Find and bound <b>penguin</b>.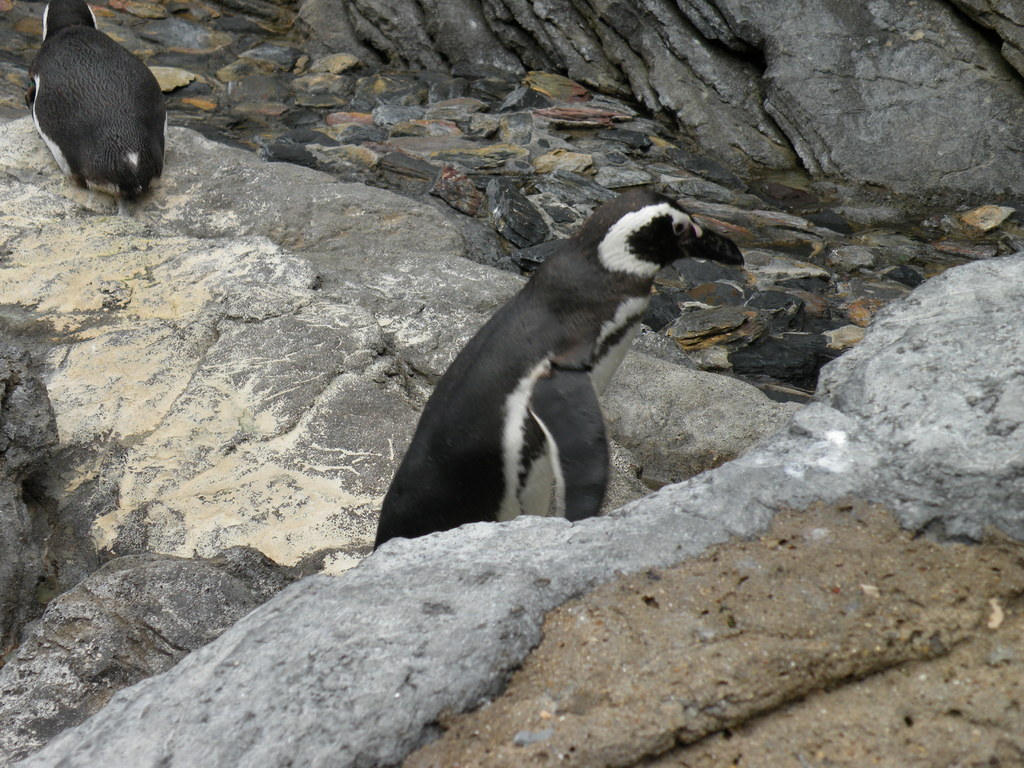
Bound: (x1=28, y1=0, x2=168, y2=202).
